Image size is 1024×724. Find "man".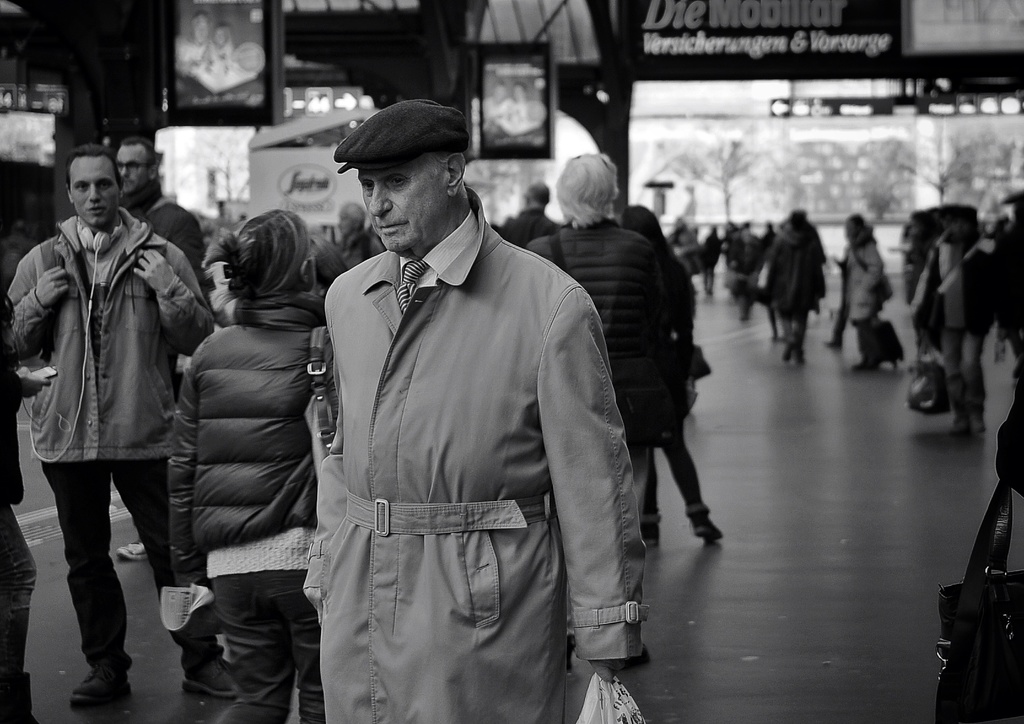
box(114, 134, 211, 557).
